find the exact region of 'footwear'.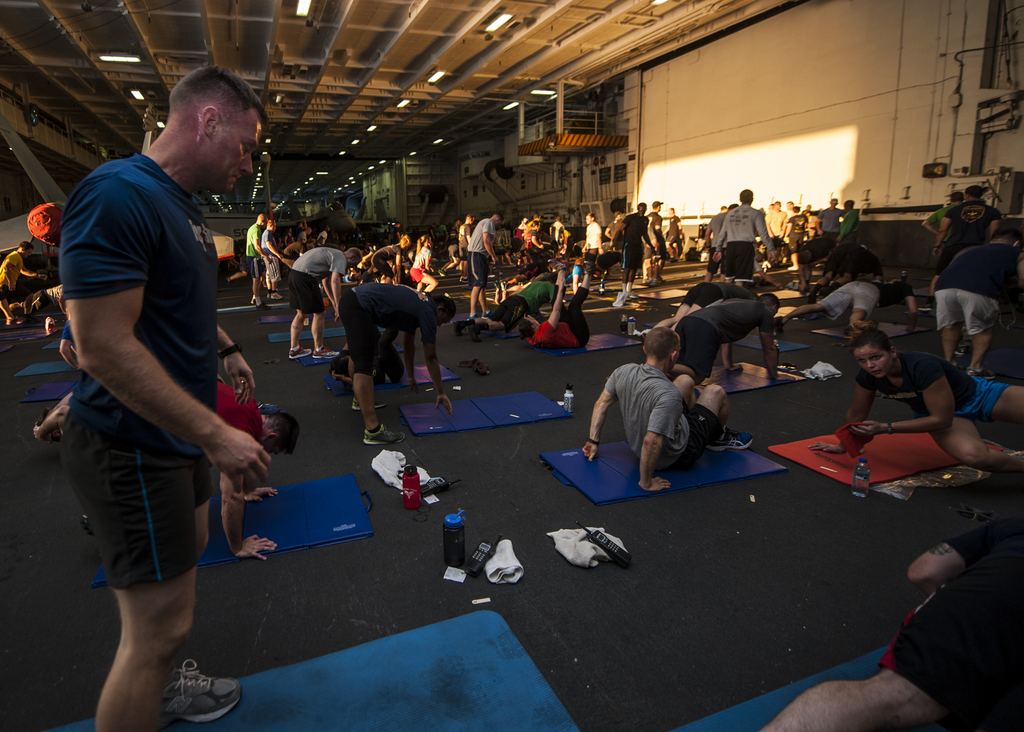
Exact region: (x1=706, y1=420, x2=758, y2=453).
